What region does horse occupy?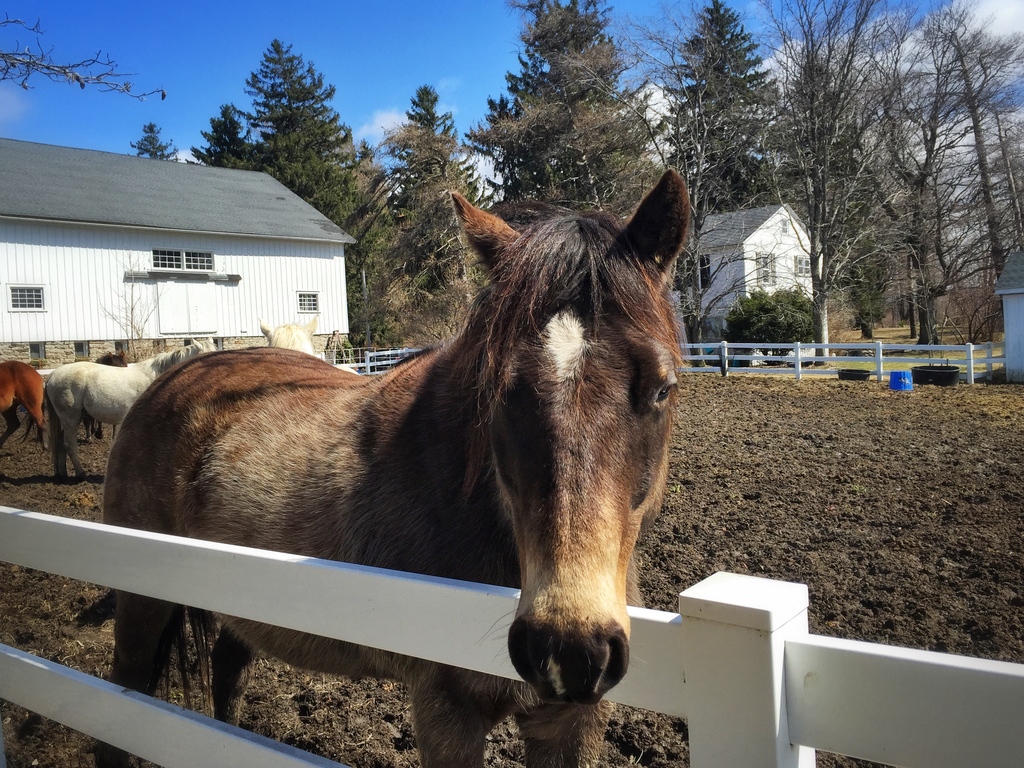
select_region(108, 164, 687, 767).
